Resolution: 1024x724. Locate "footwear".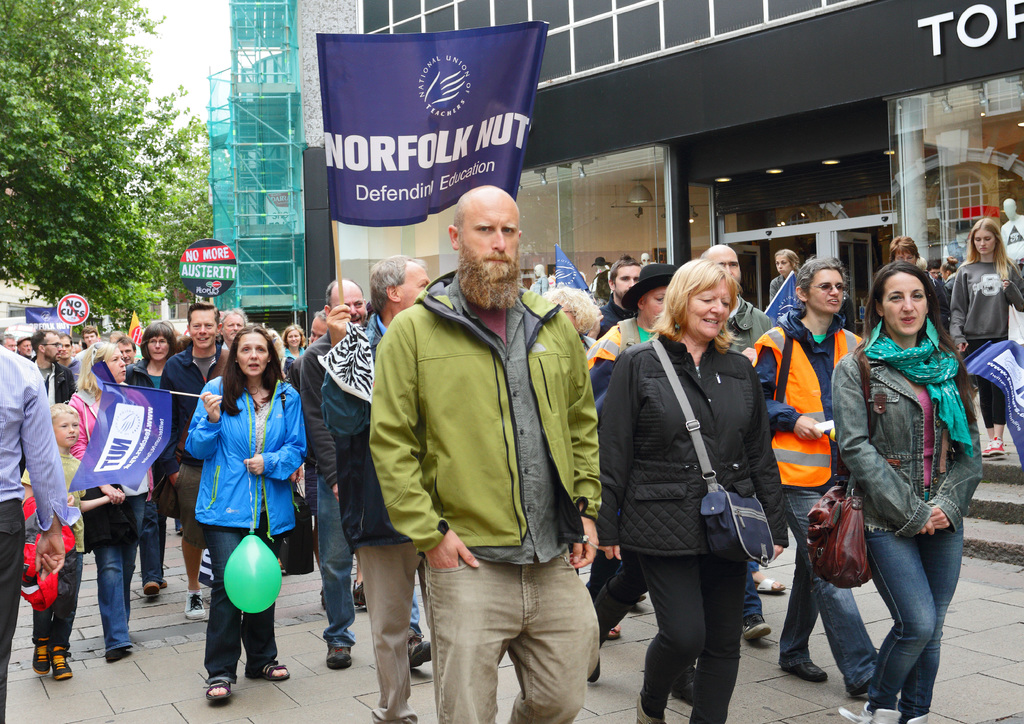
box(105, 647, 132, 665).
